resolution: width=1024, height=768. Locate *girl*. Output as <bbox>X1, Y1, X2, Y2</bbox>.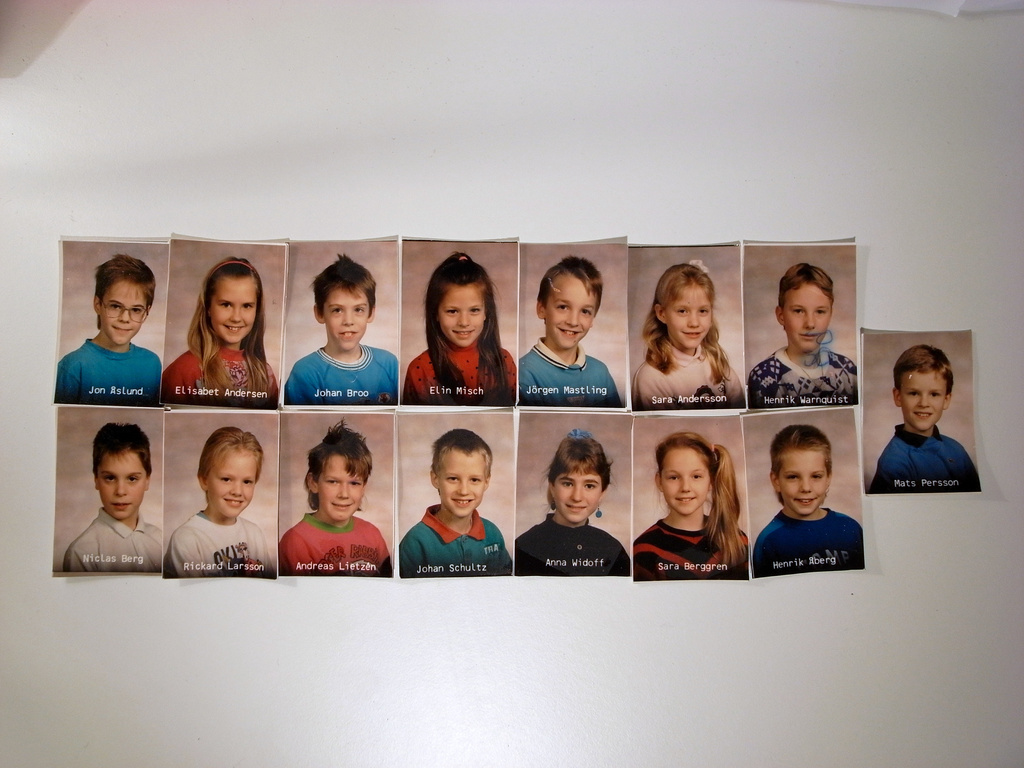
<bbox>174, 429, 263, 577</bbox>.
